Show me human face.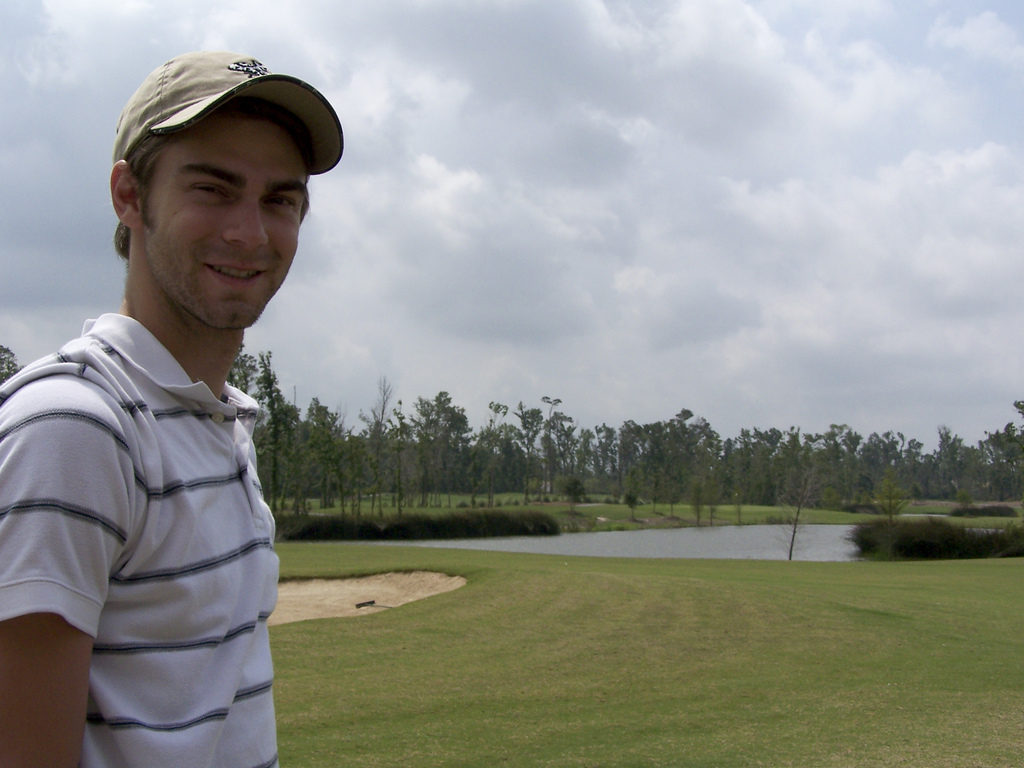
human face is here: region(137, 115, 307, 335).
